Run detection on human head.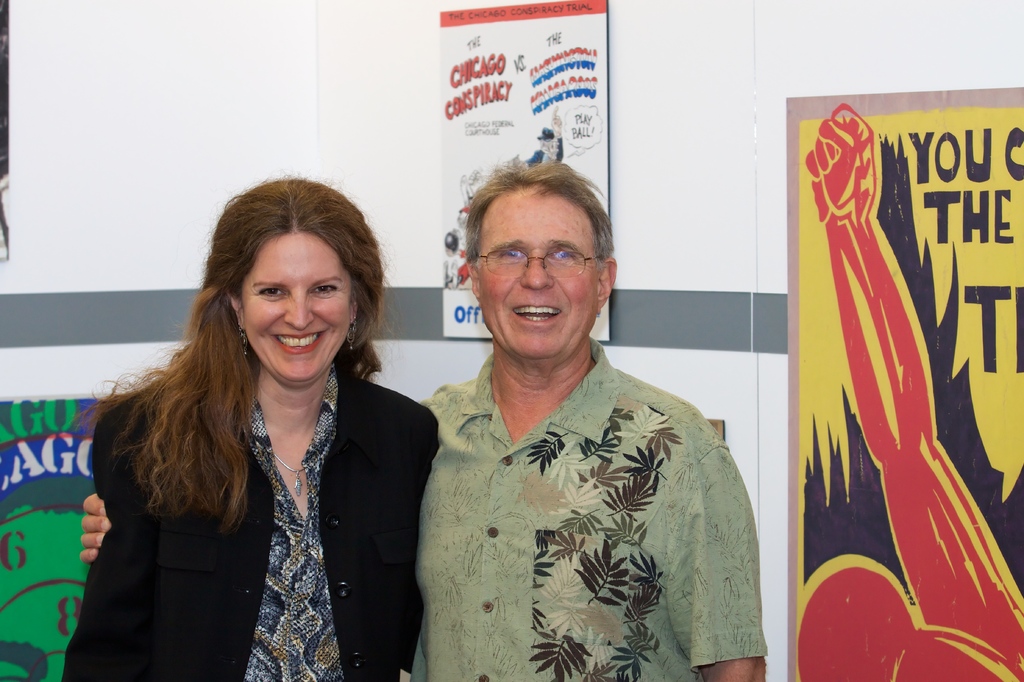
Result: <bbox>461, 162, 616, 360</bbox>.
